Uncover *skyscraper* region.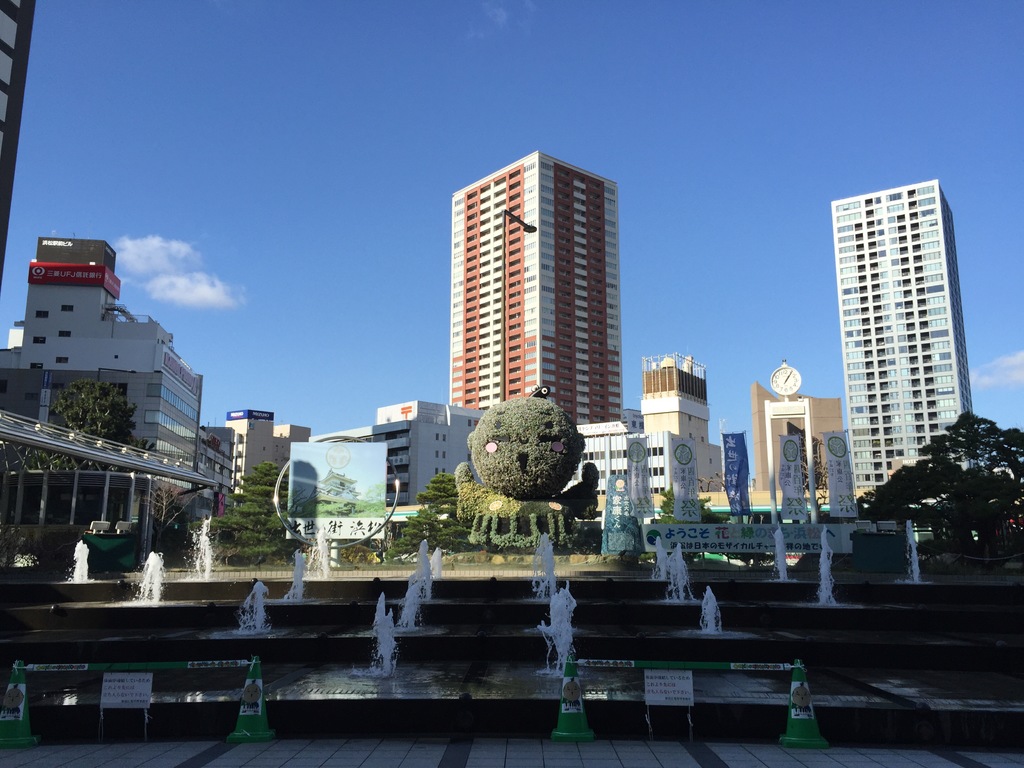
Uncovered: {"x1": 0, "y1": 0, "x2": 40, "y2": 307}.
